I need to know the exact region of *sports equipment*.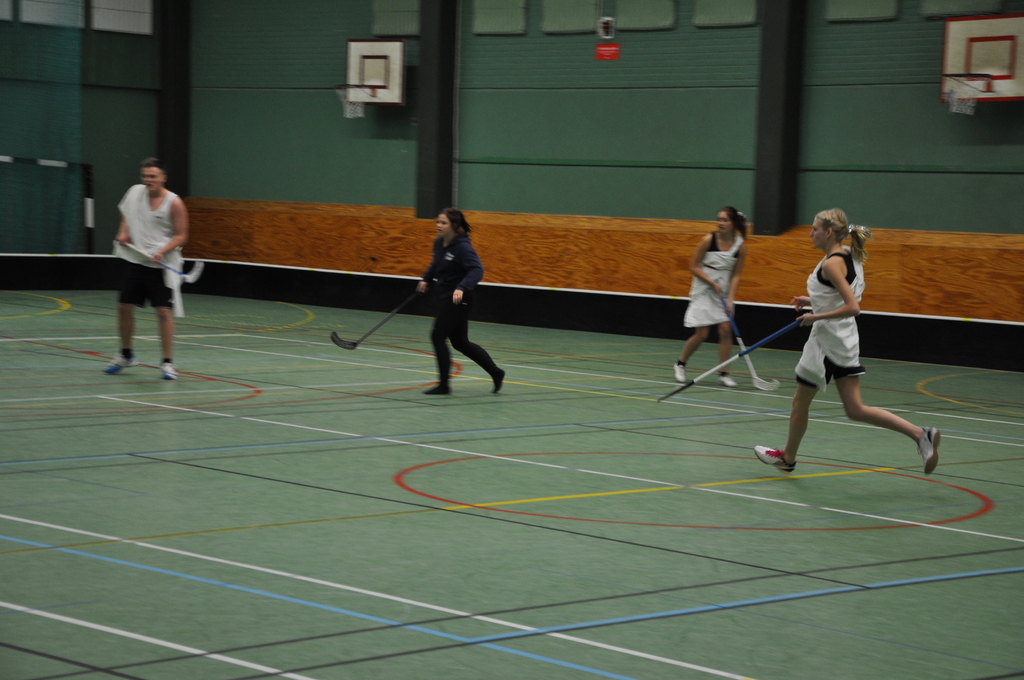
Region: [left=158, top=359, right=177, bottom=382].
